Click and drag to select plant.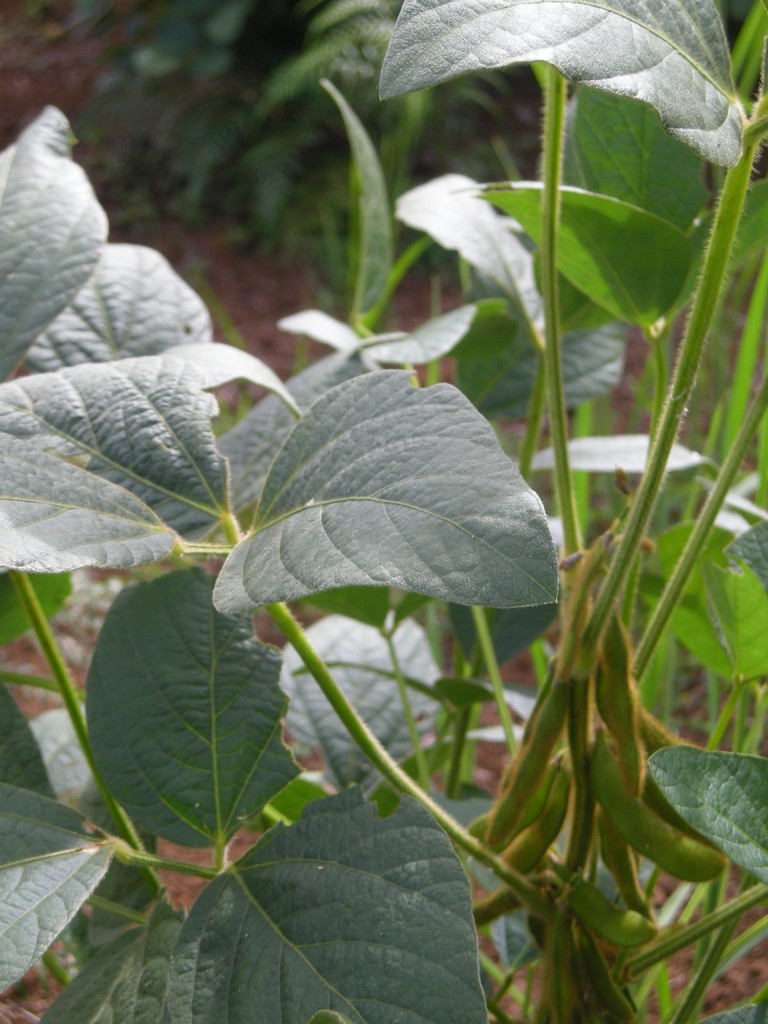
Selection: <bbox>0, 0, 767, 1023</bbox>.
